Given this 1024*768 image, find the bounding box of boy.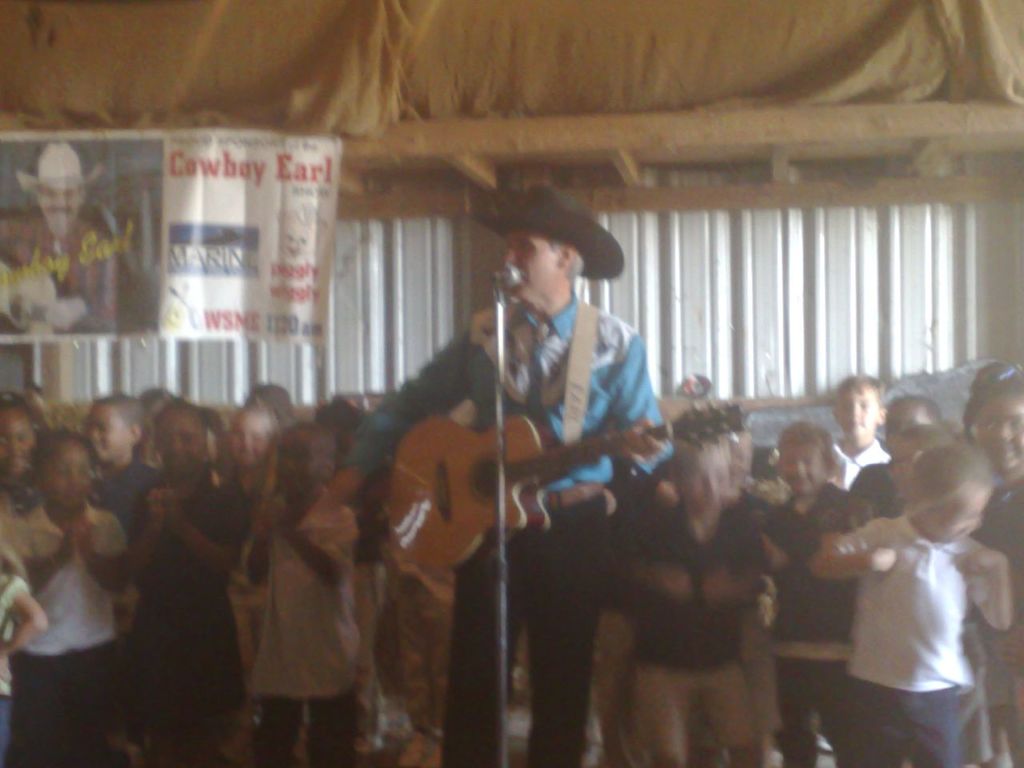
l=0, t=428, r=140, b=764.
